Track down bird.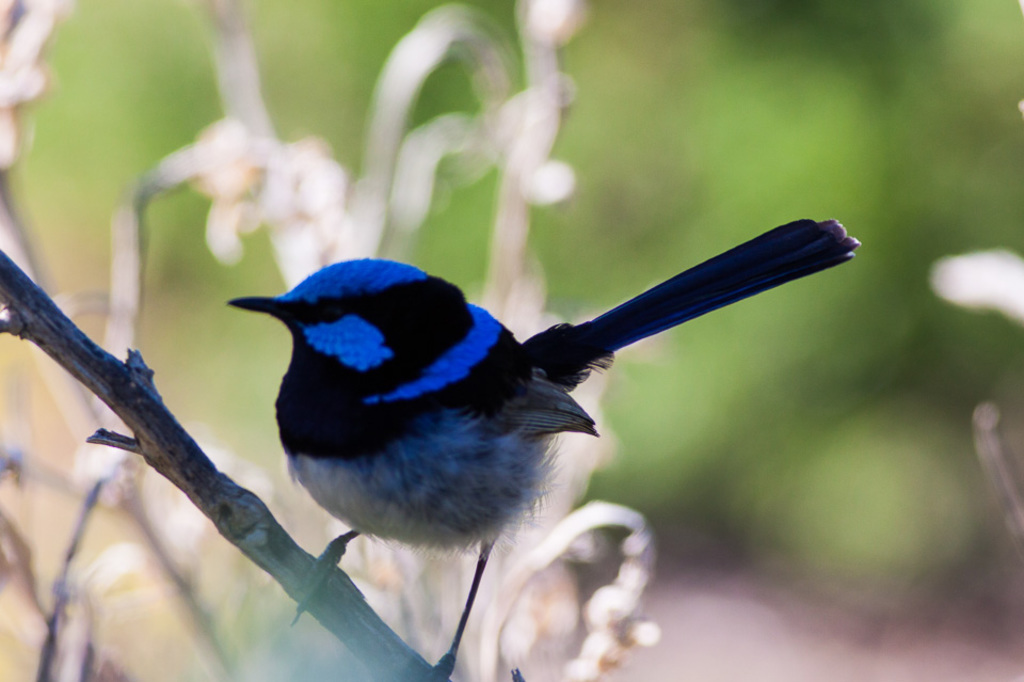
Tracked to Rect(207, 199, 822, 620).
